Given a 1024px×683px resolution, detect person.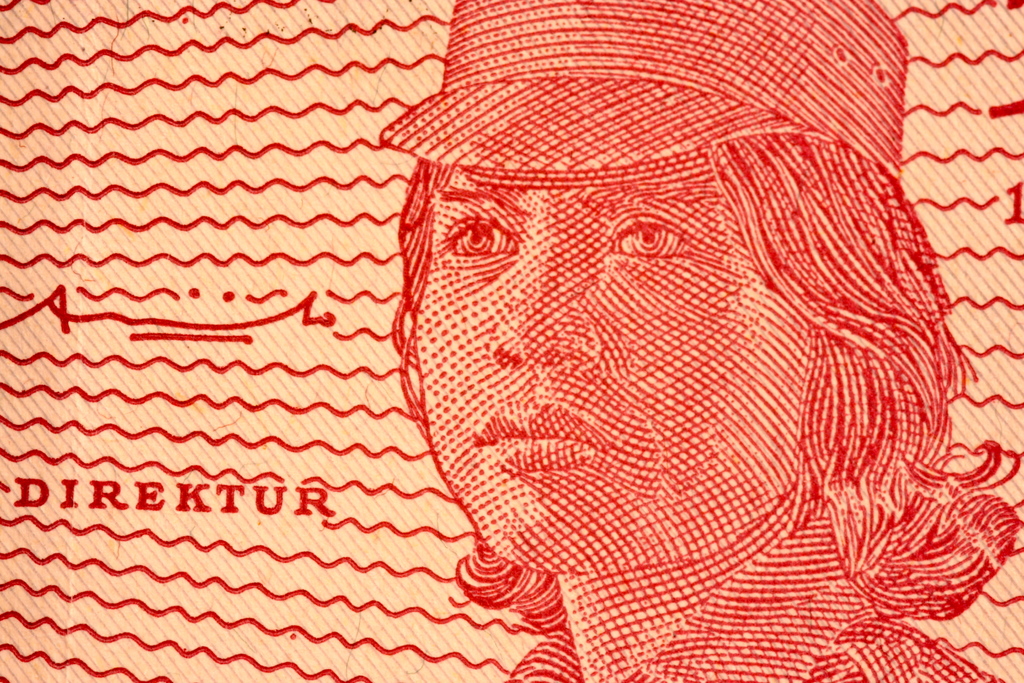
box=[381, 0, 1023, 682].
